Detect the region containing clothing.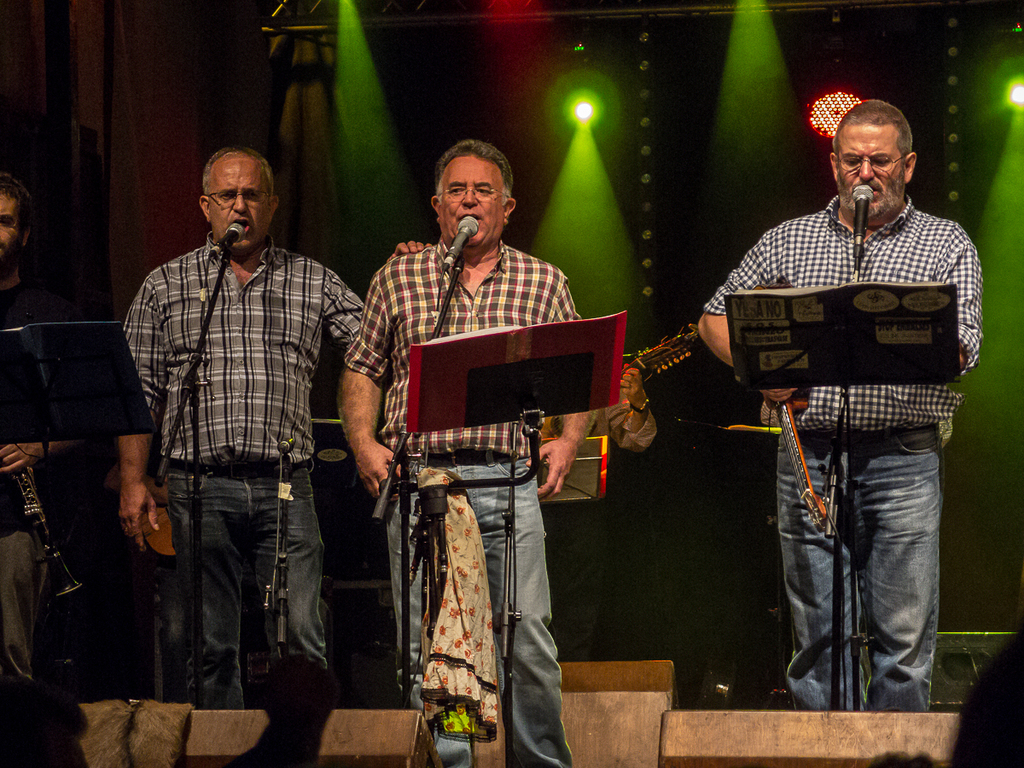
(0,282,87,767).
